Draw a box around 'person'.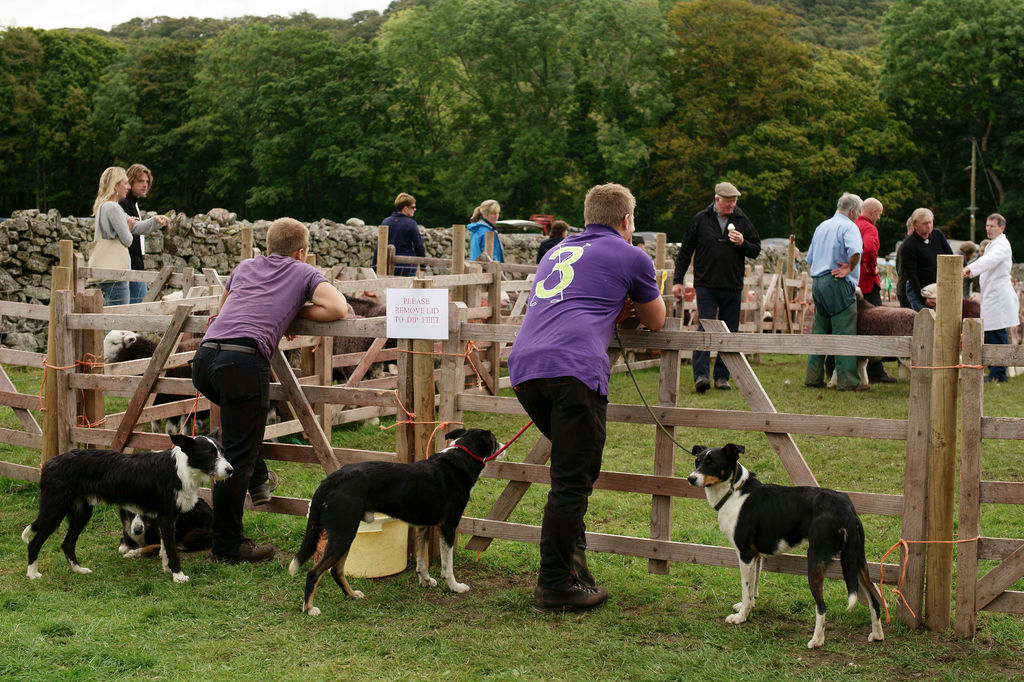
l=538, t=224, r=572, b=257.
